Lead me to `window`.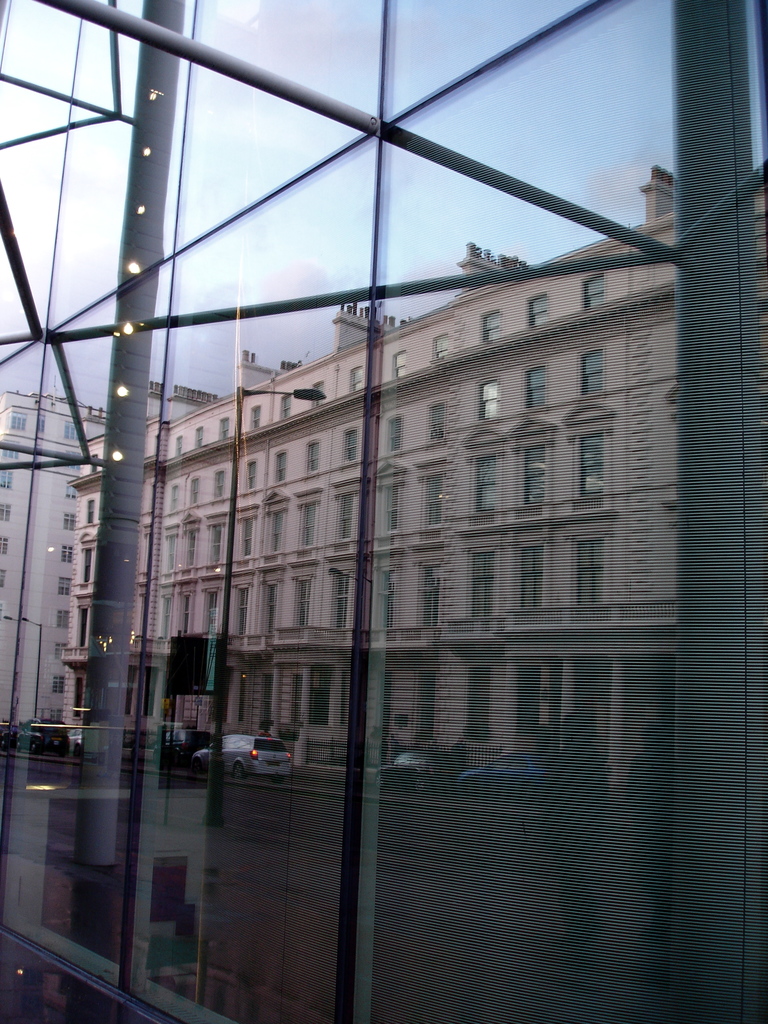
Lead to 303, 502, 317, 543.
